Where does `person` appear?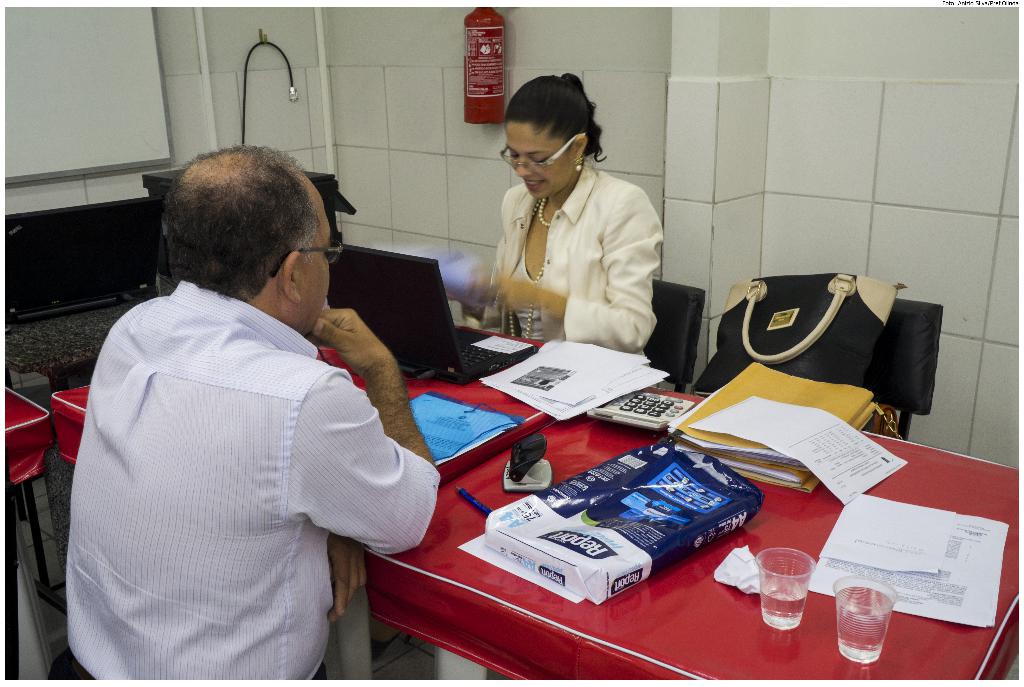
Appears at l=440, t=72, r=663, b=380.
